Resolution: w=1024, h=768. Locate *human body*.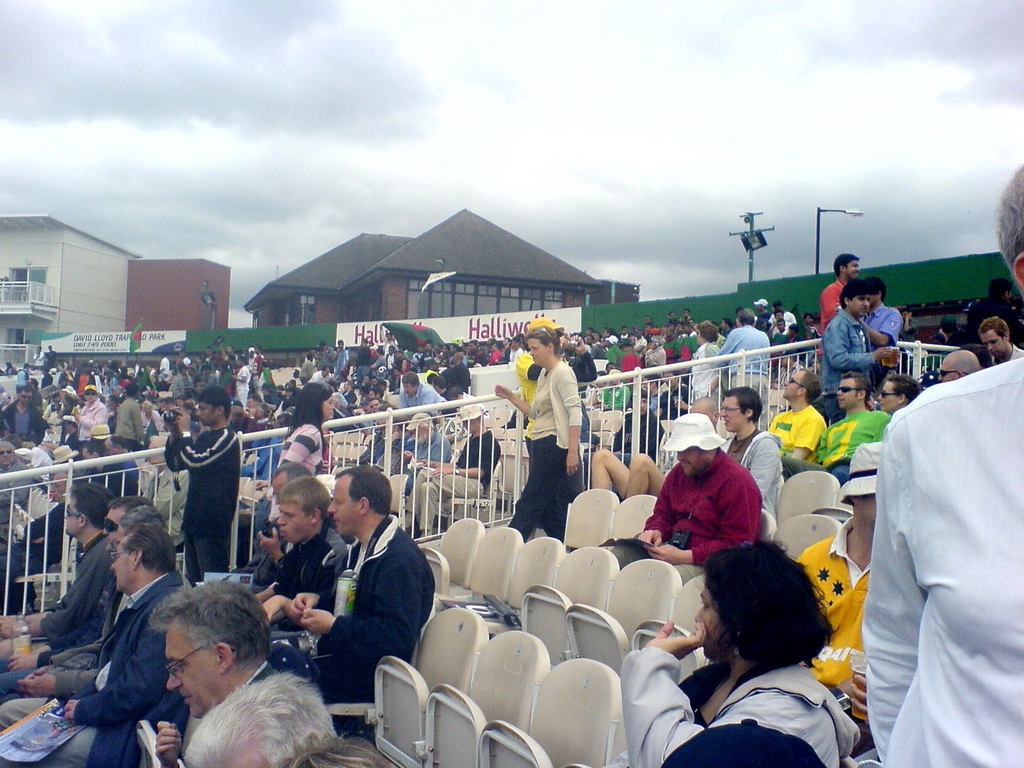
select_region(609, 447, 767, 570).
